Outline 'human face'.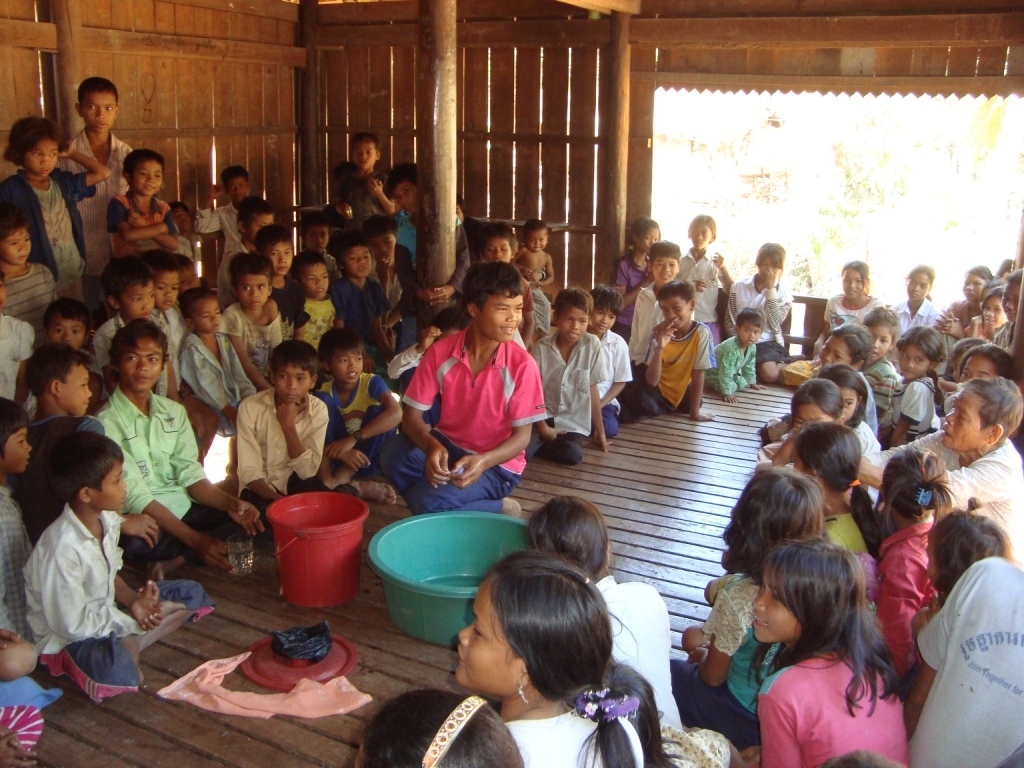
Outline: <box>558,306,587,341</box>.
